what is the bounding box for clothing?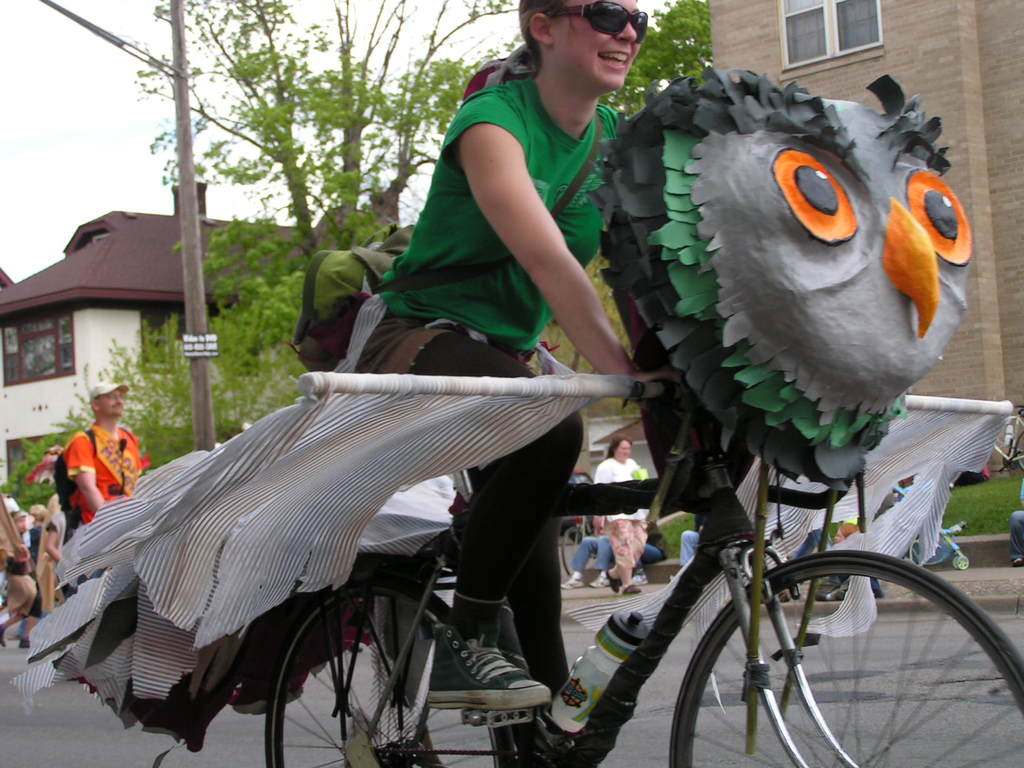
select_region(61, 425, 142, 530).
